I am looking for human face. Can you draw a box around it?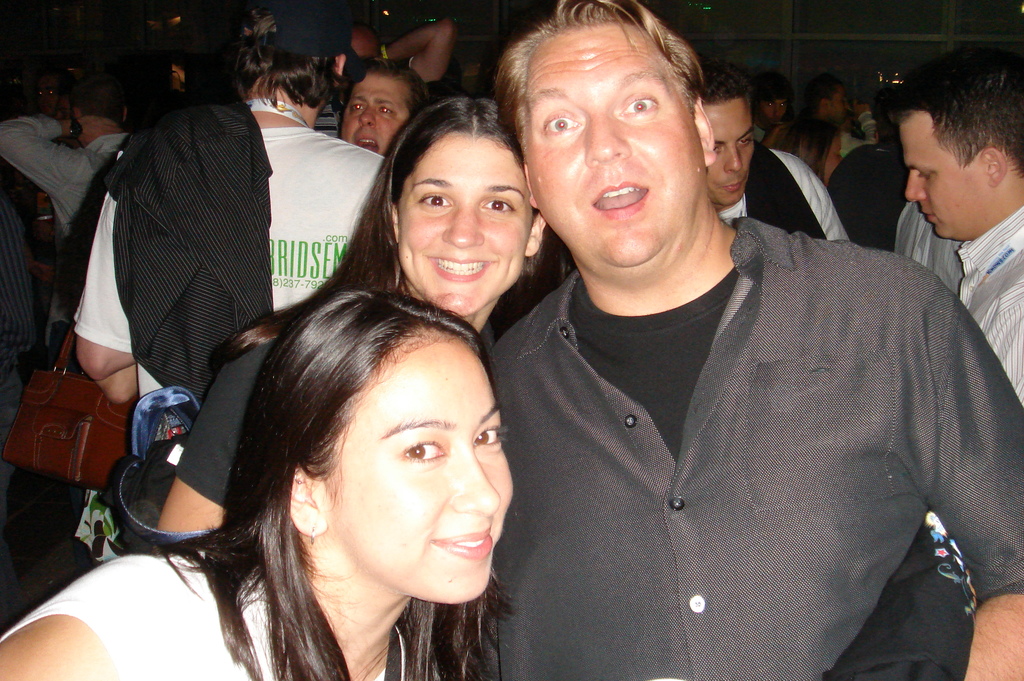
Sure, the bounding box is {"left": 340, "top": 72, "right": 409, "bottom": 156}.
